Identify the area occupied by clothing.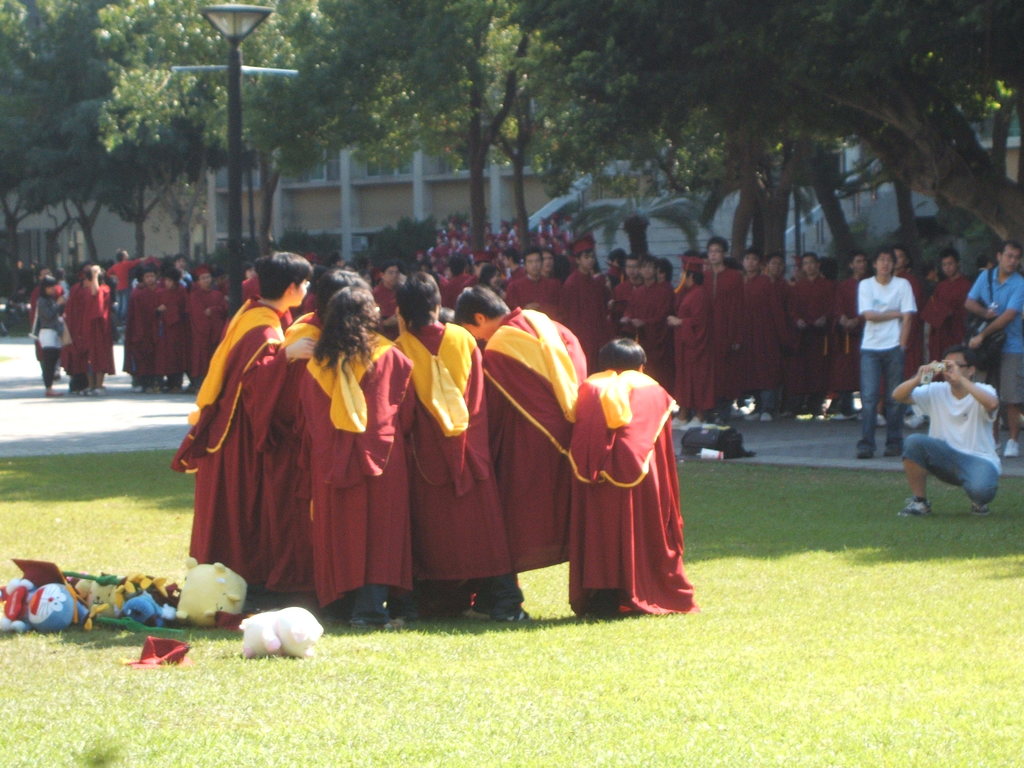
Area: detection(614, 278, 678, 408).
